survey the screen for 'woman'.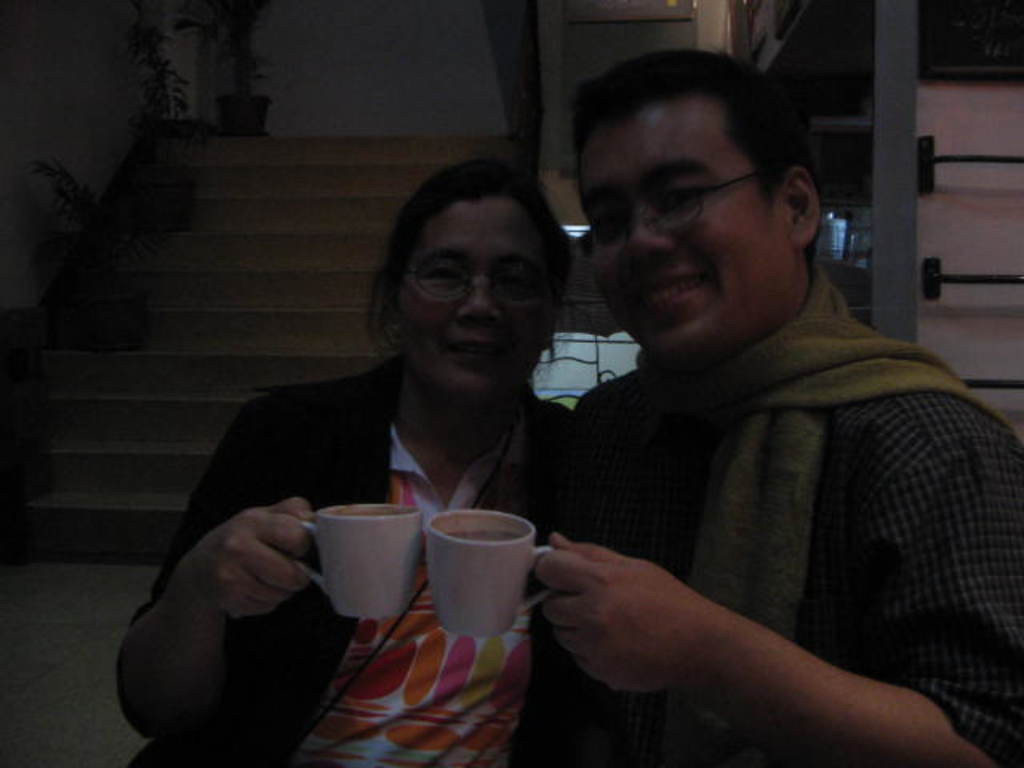
Survey found: <bbox>118, 155, 576, 766</bbox>.
